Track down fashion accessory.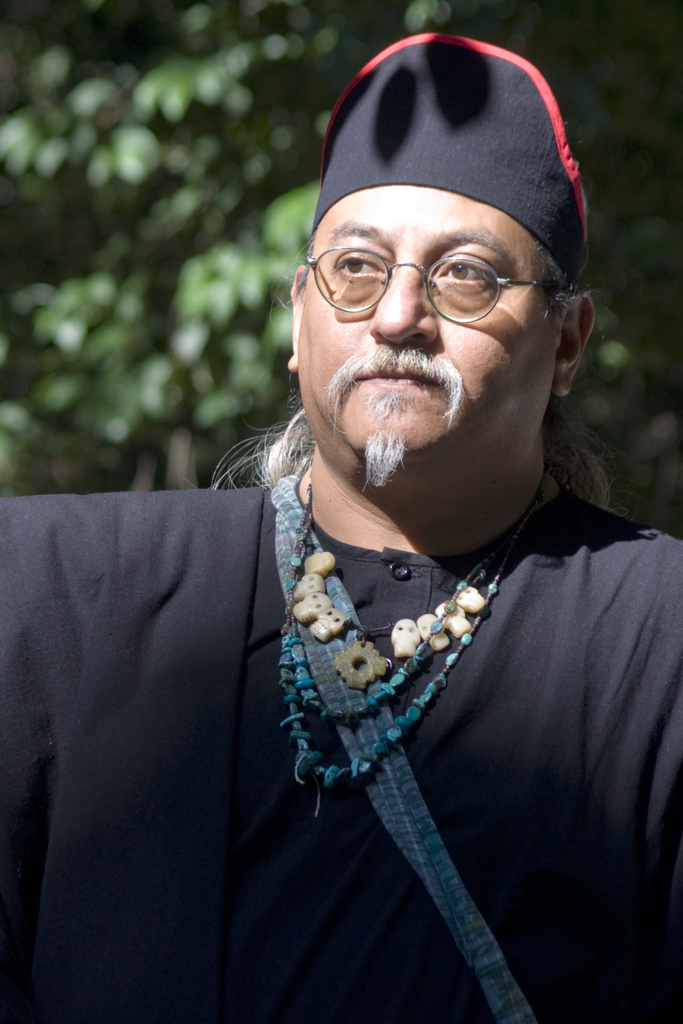
Tracked to Rect(310, 33, 590, 286).
